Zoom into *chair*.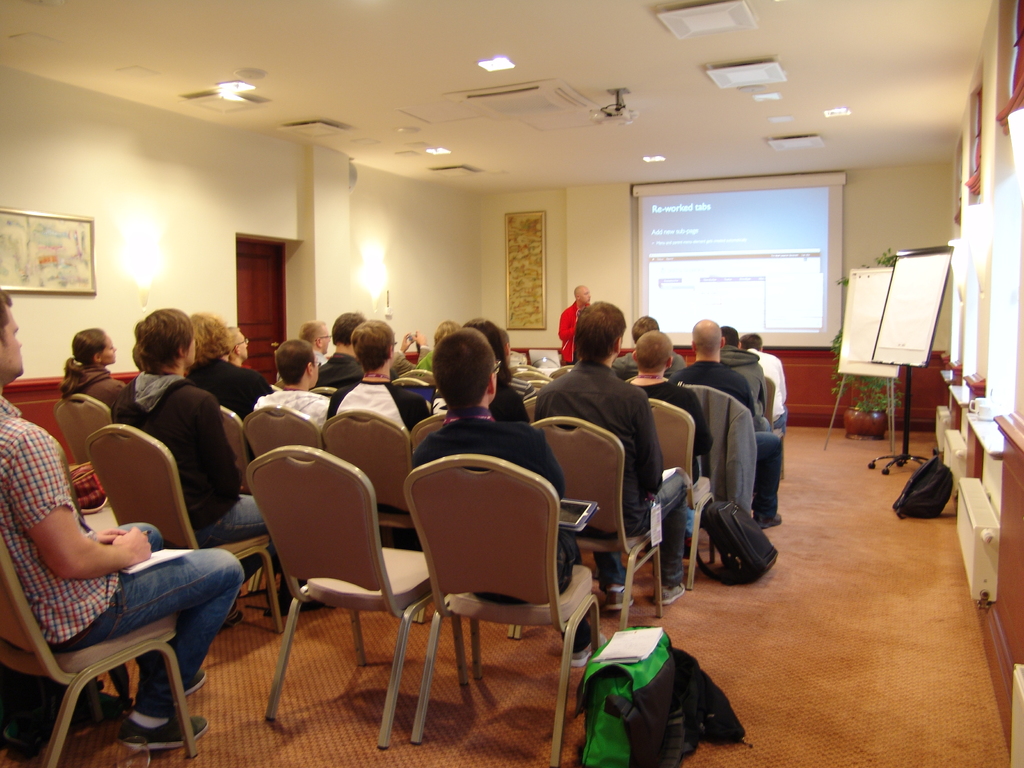
Zoom target: {"left": 527, "top": 415, "right": 665, "bottom": 631}.
